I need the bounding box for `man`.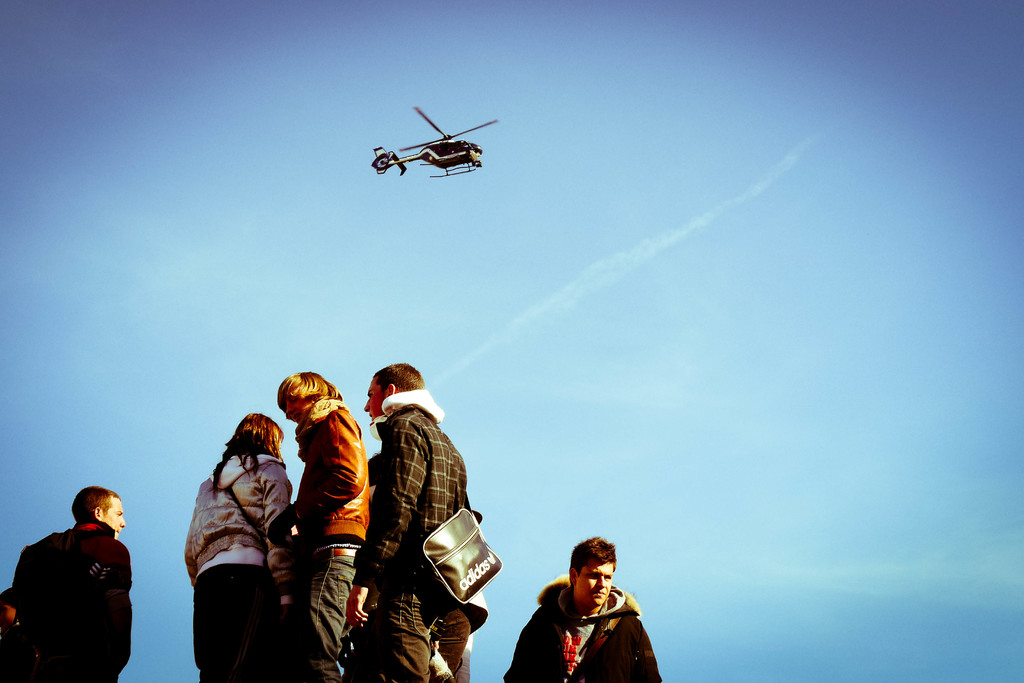
Here it is: pyautogui.locateOnScreen(515, 543, 667, 678).
